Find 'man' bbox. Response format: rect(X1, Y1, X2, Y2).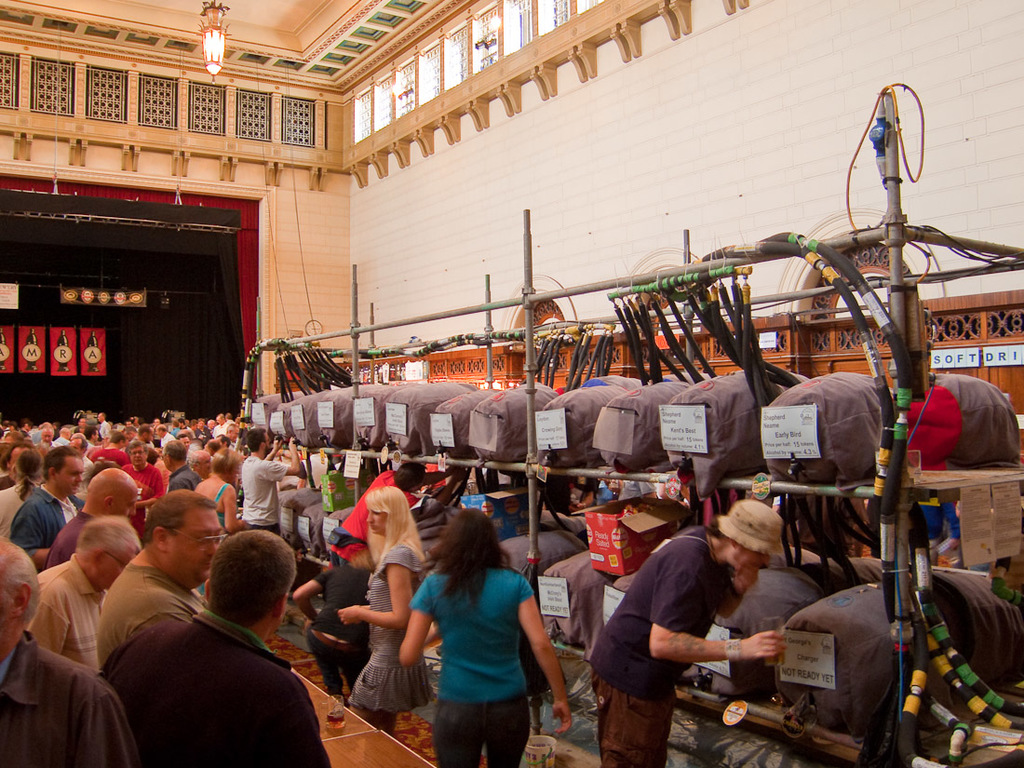
rect(0, 535, 141, 767).
